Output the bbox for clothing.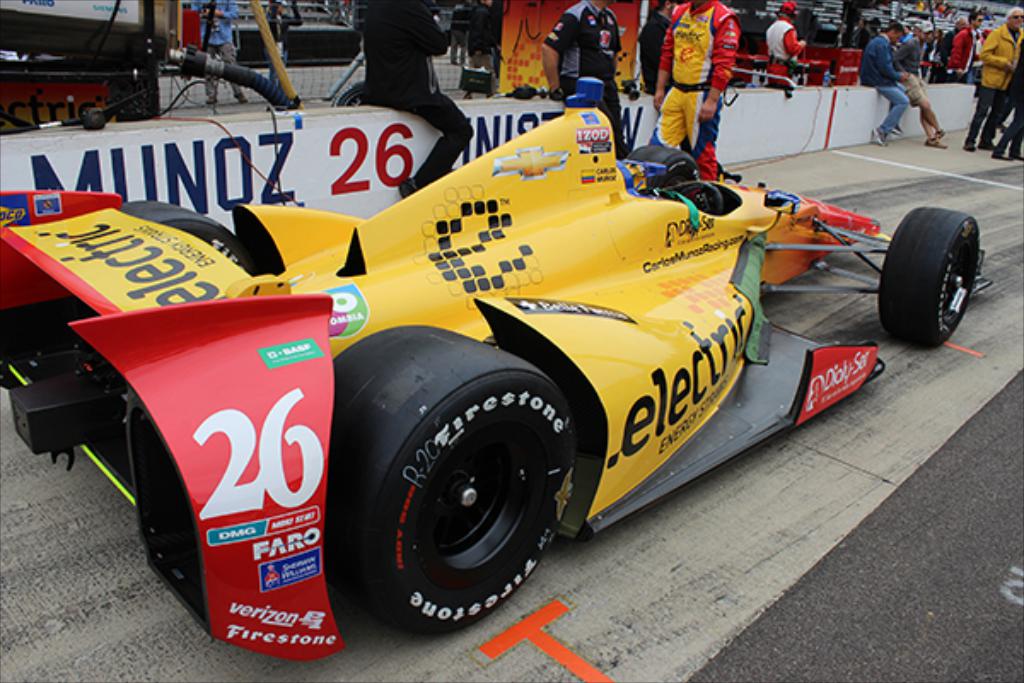
bbox=[939, 22, 975, 67].
